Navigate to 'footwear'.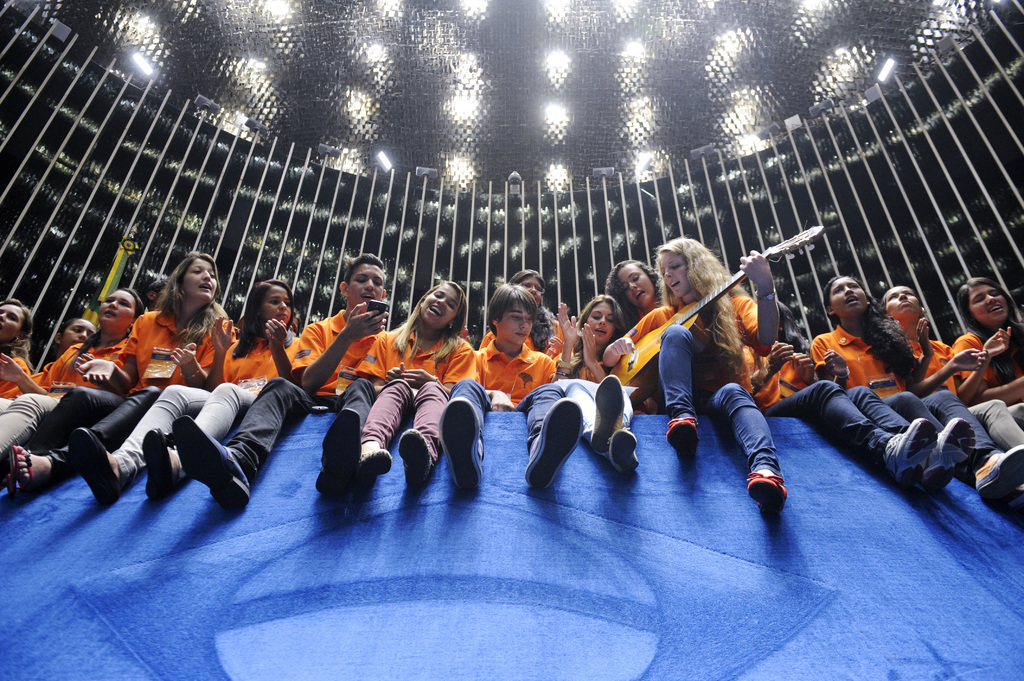
Navigation target: crop(969, 435, 1020, 511).
